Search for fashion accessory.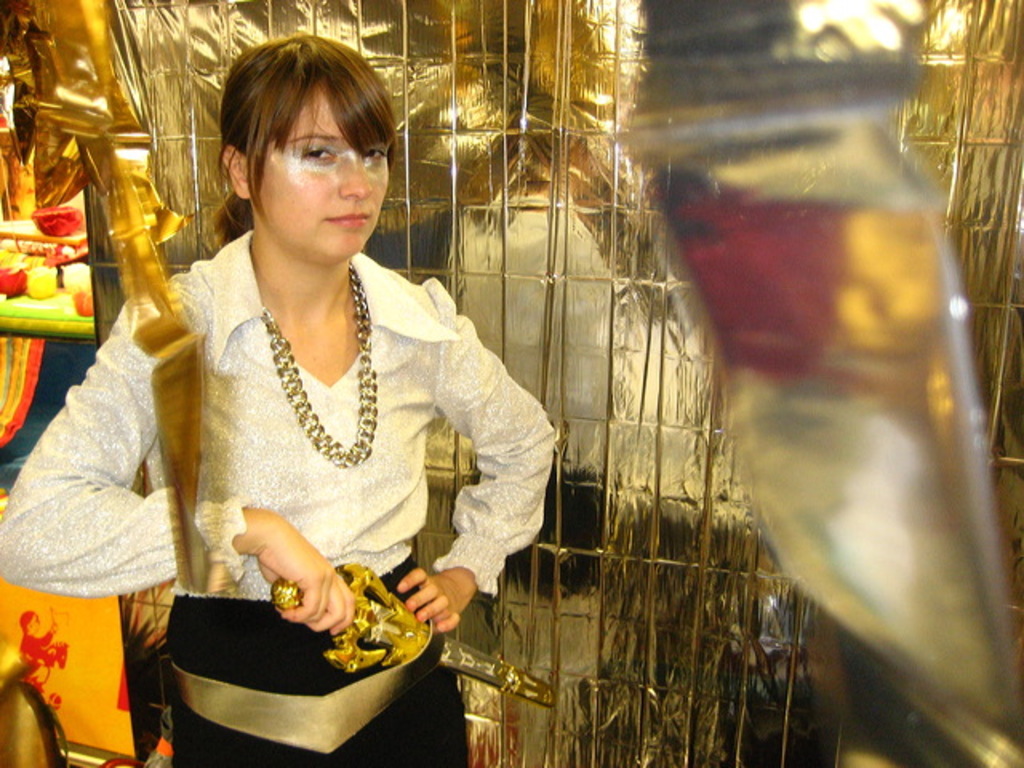
Found at (left=258, top=259, right=378, bottom=472).
